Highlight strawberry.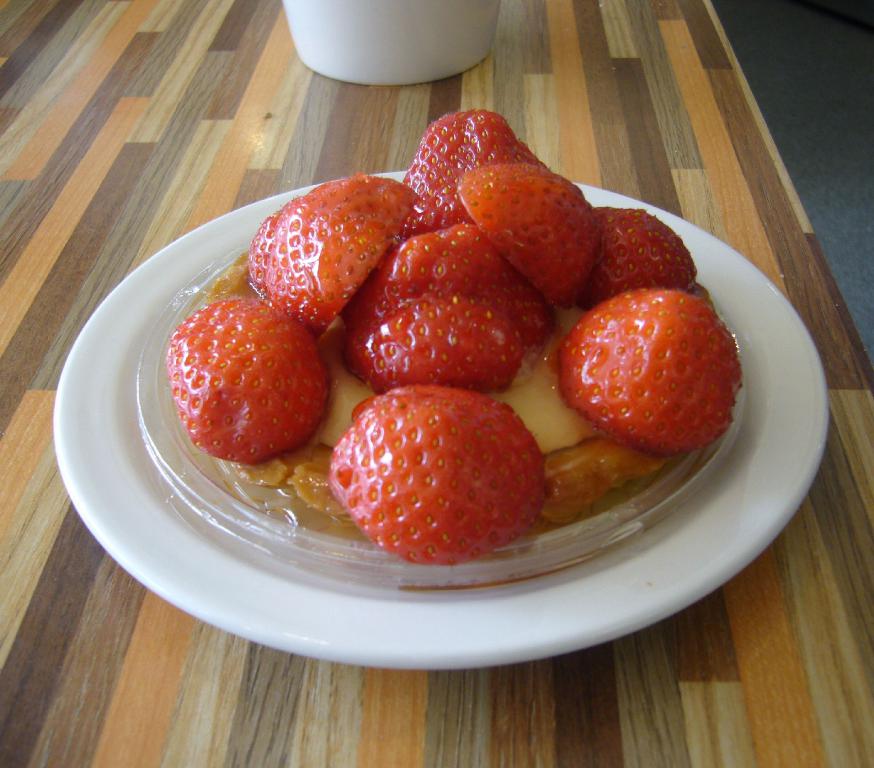
Highlighted region: locate(587, 198, 711, 298).
